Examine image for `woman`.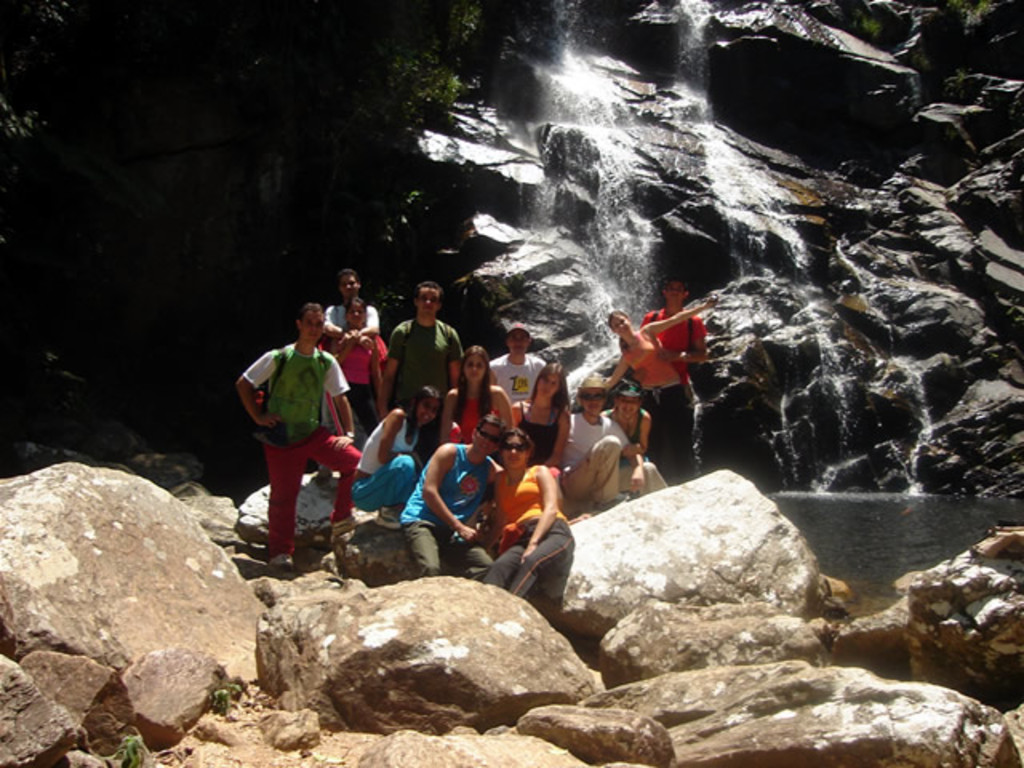
Examination result: 437/344/517/451.
